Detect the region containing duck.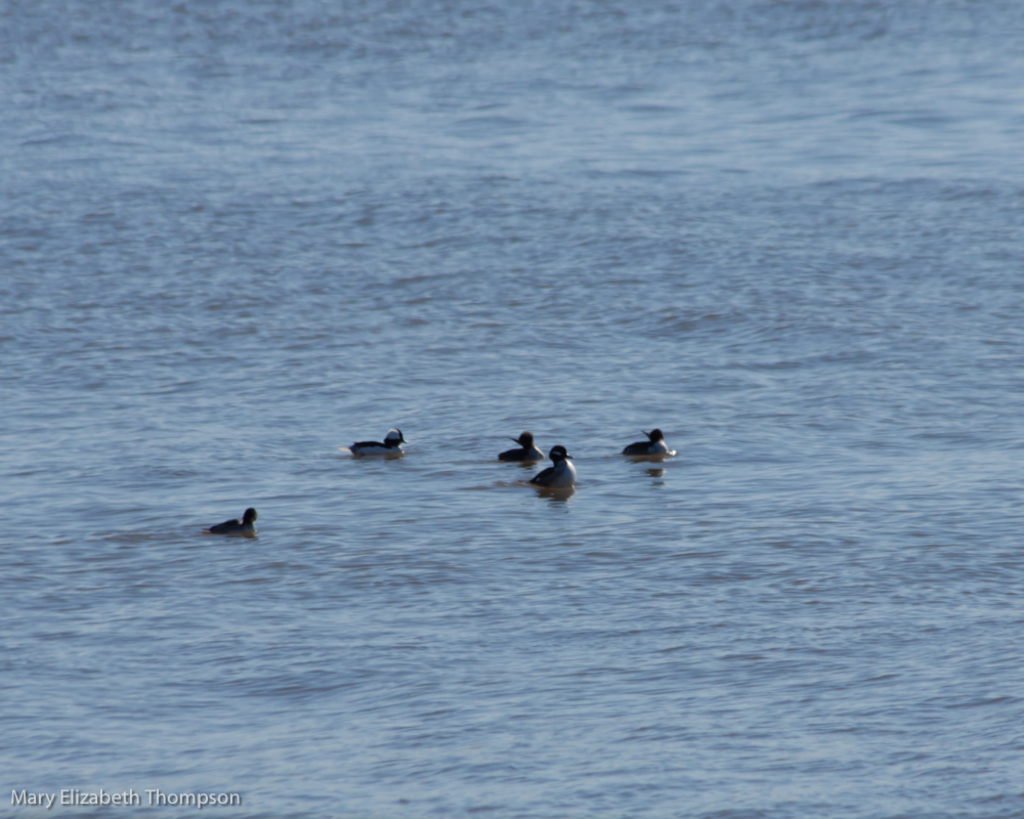
locate(208, 503, 262, 532).
